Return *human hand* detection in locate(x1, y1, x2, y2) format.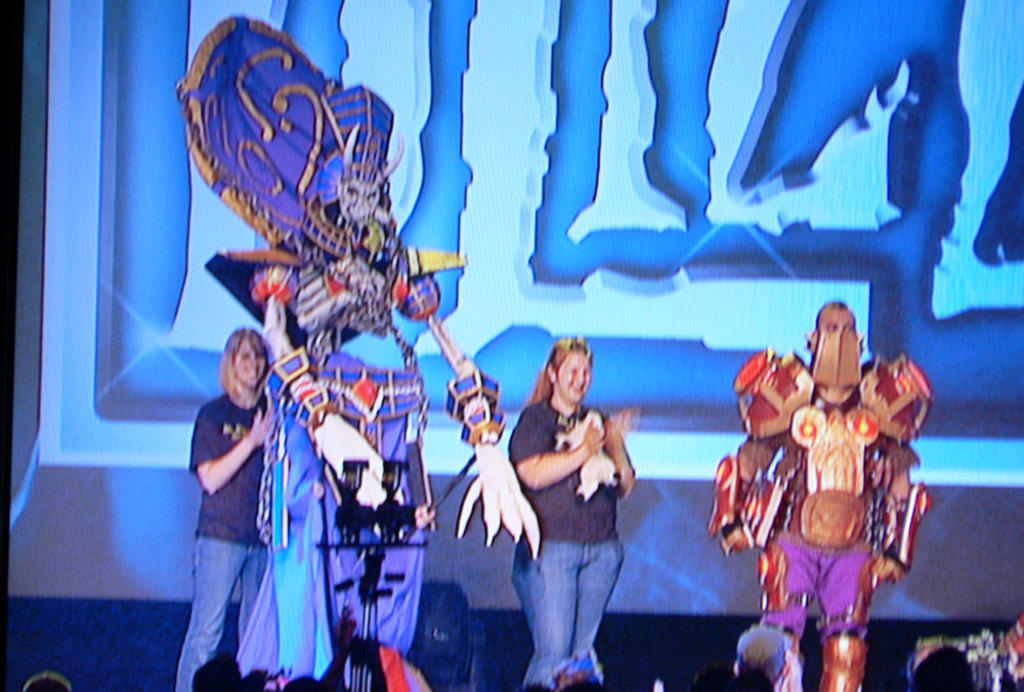
locate(605, 407, 640, 447).
